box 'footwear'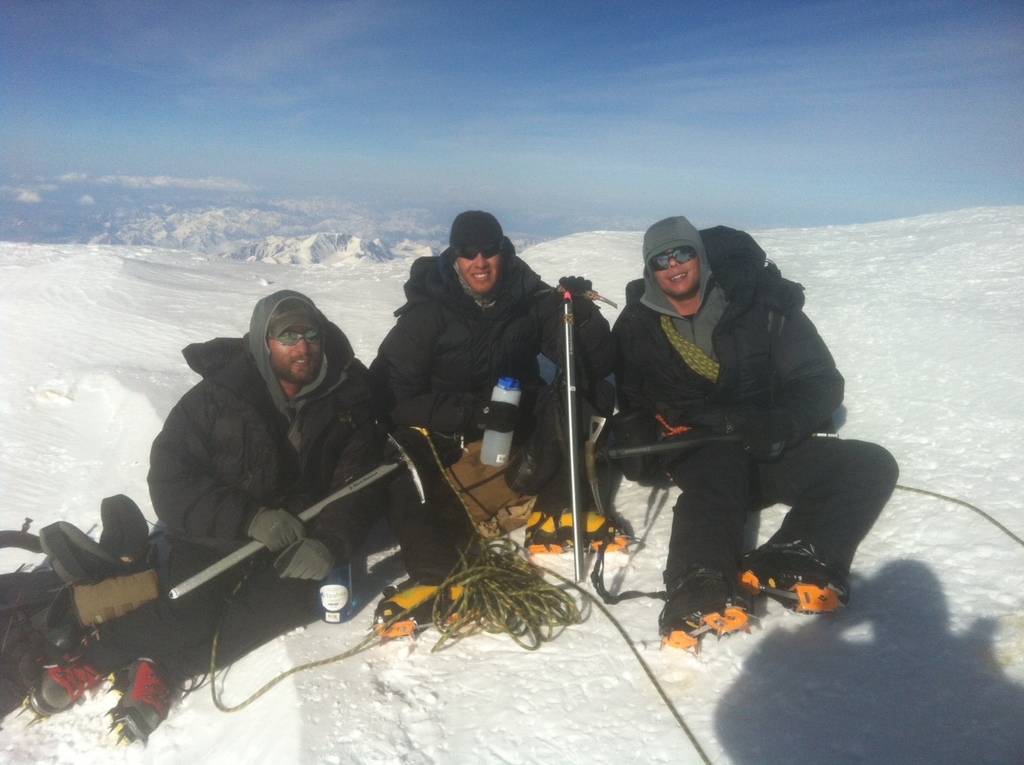
658, 566, 756, 655
